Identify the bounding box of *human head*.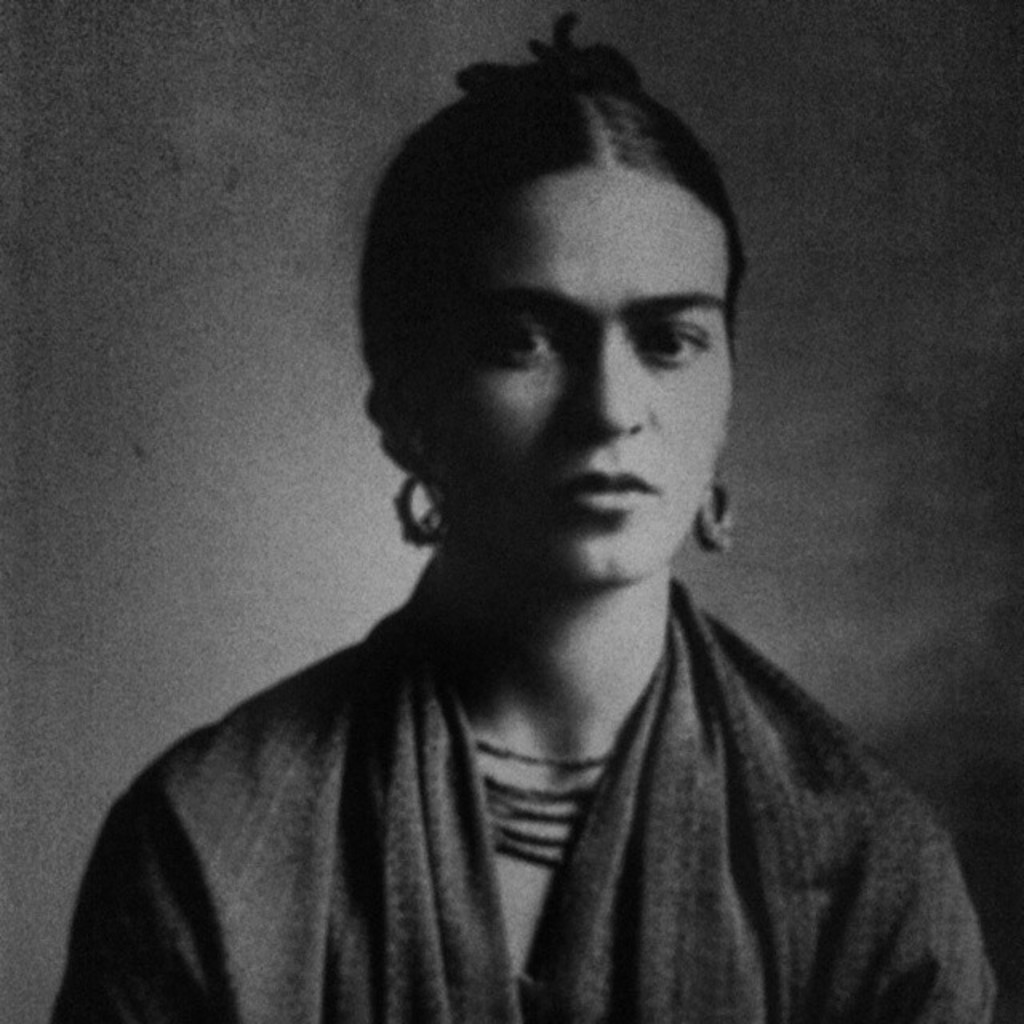
[362, 38, 782, 626].
